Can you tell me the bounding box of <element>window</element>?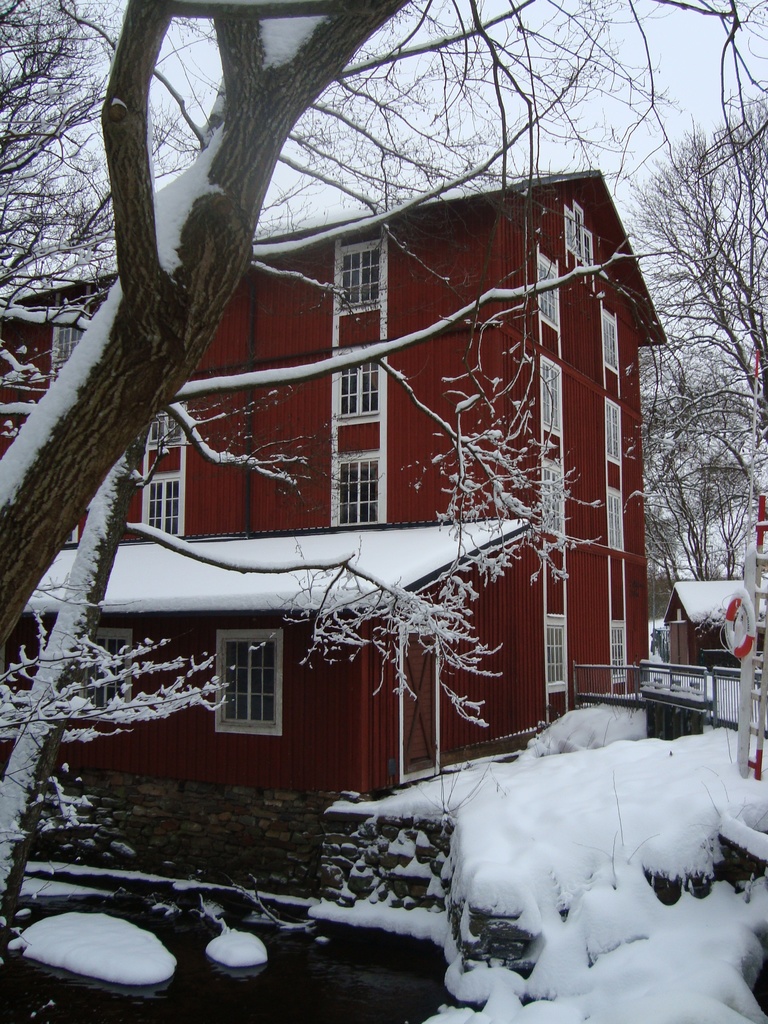
bbox=[537, 257, 561, 324].
